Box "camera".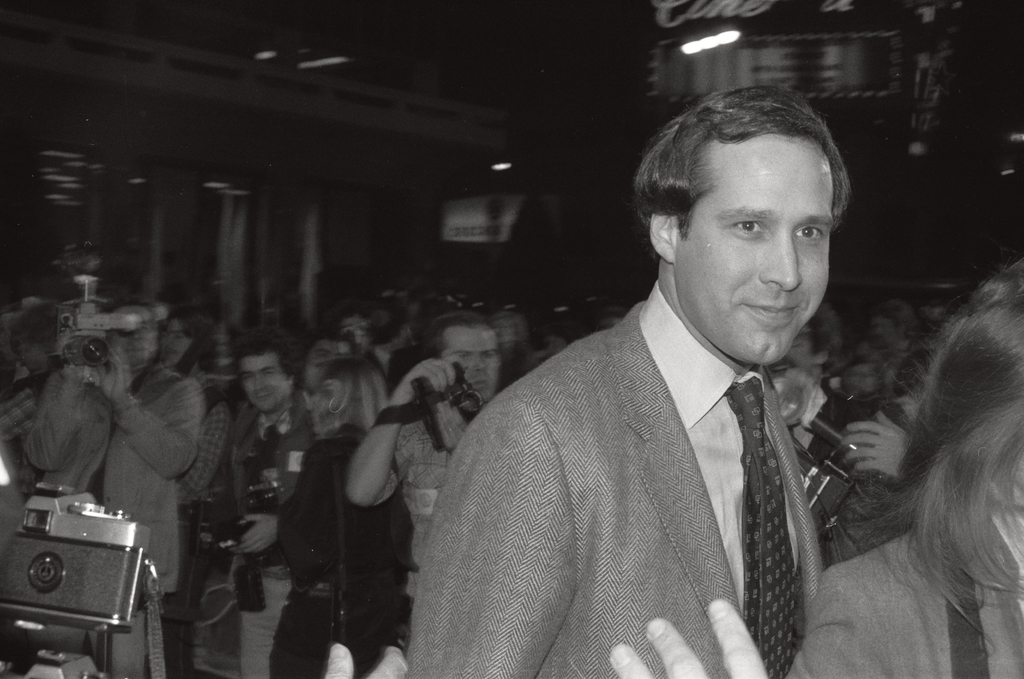
box=[794, 417, 884, 531].
